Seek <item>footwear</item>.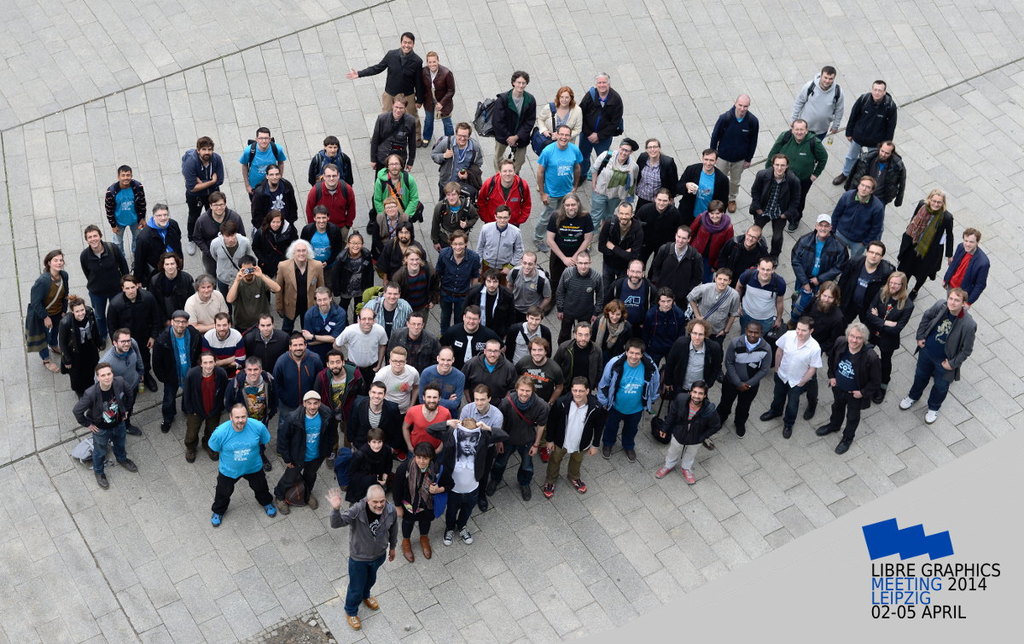
pyautogui.locateOnScreen(50, 348, 61, 353).
